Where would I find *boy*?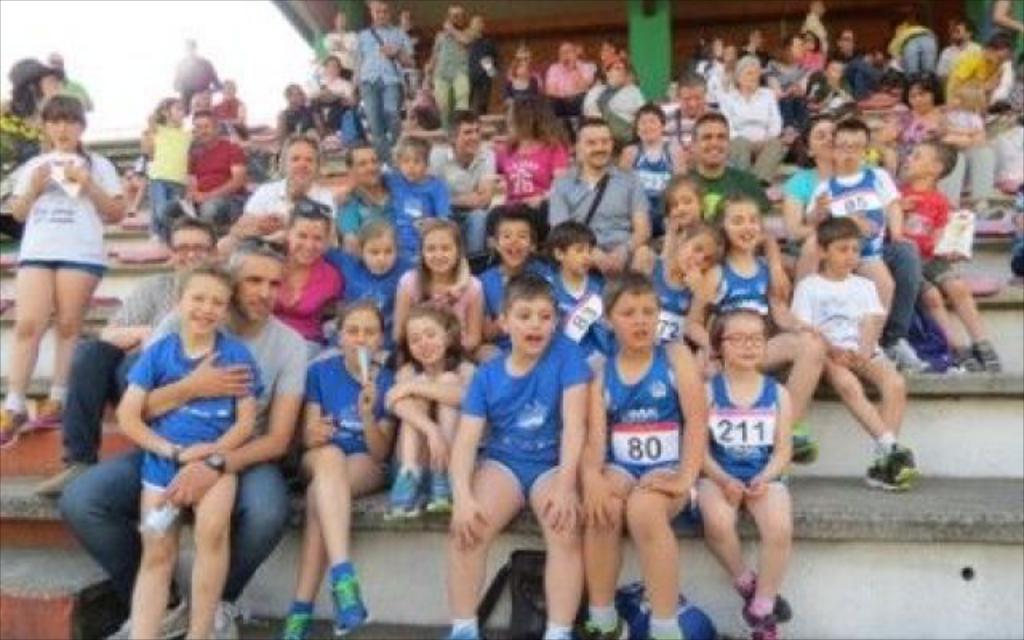
At 445, 266, 597, 606.
